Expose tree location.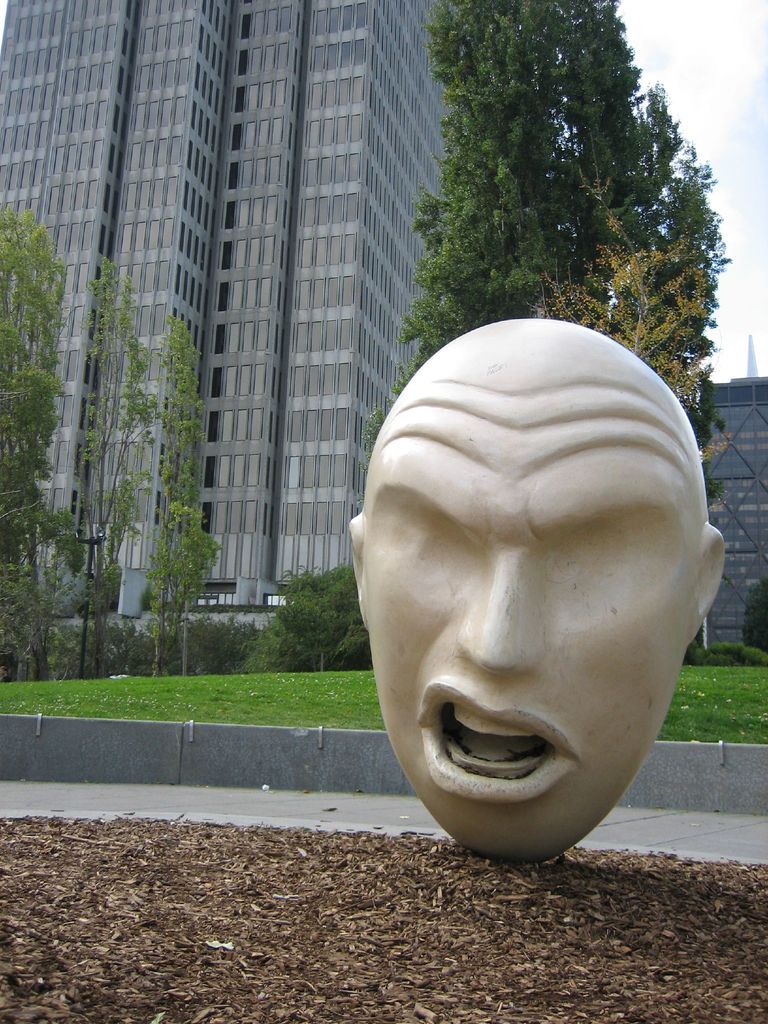
Exposed at bbox=(31, 252, 156, 675).
